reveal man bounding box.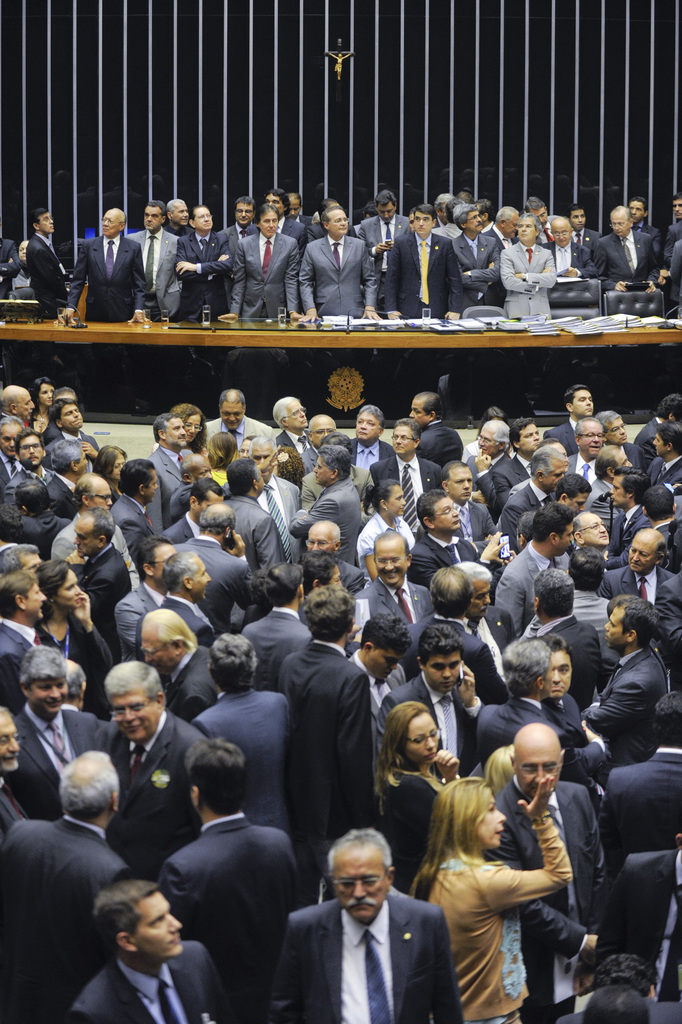
Revealed: [x1=345, y1=407, x2=407, y2=491].
